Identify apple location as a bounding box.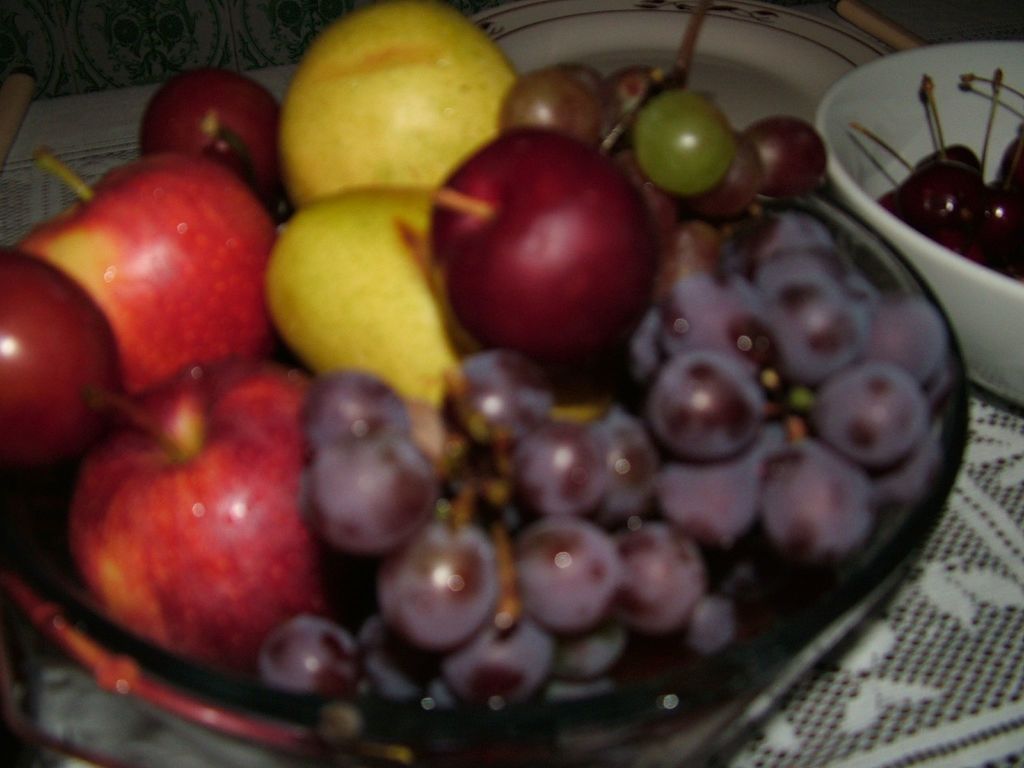
(444, 121, 673, 382).
